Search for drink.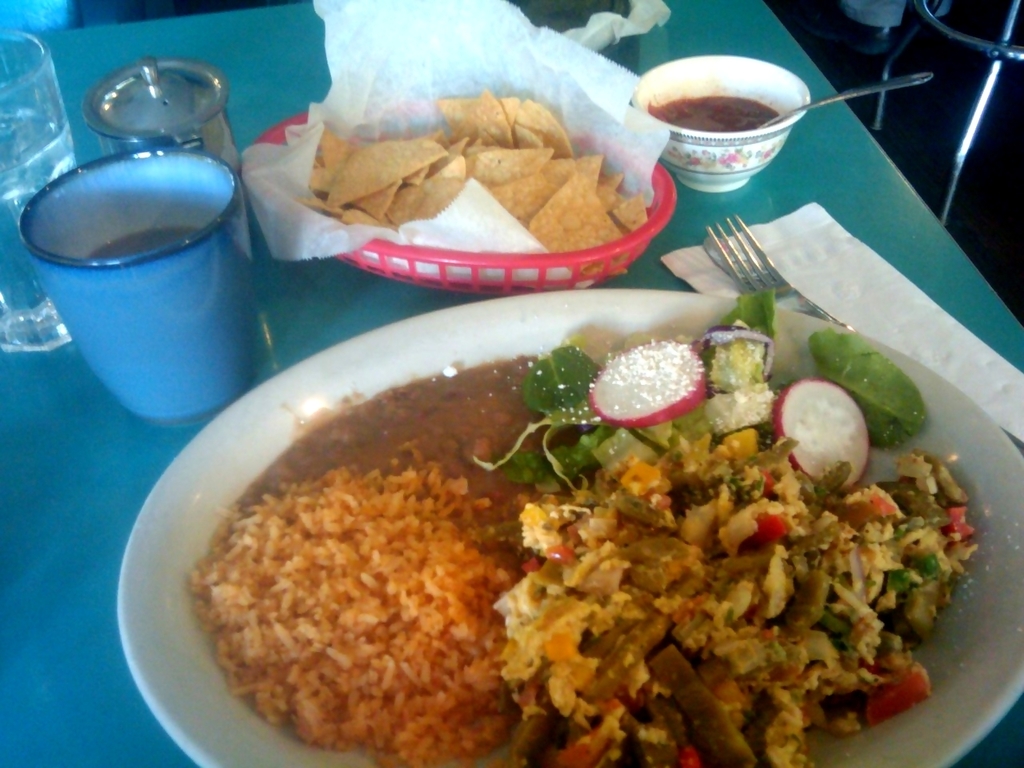
Found at l=86, t=222, r=197, b=256.
